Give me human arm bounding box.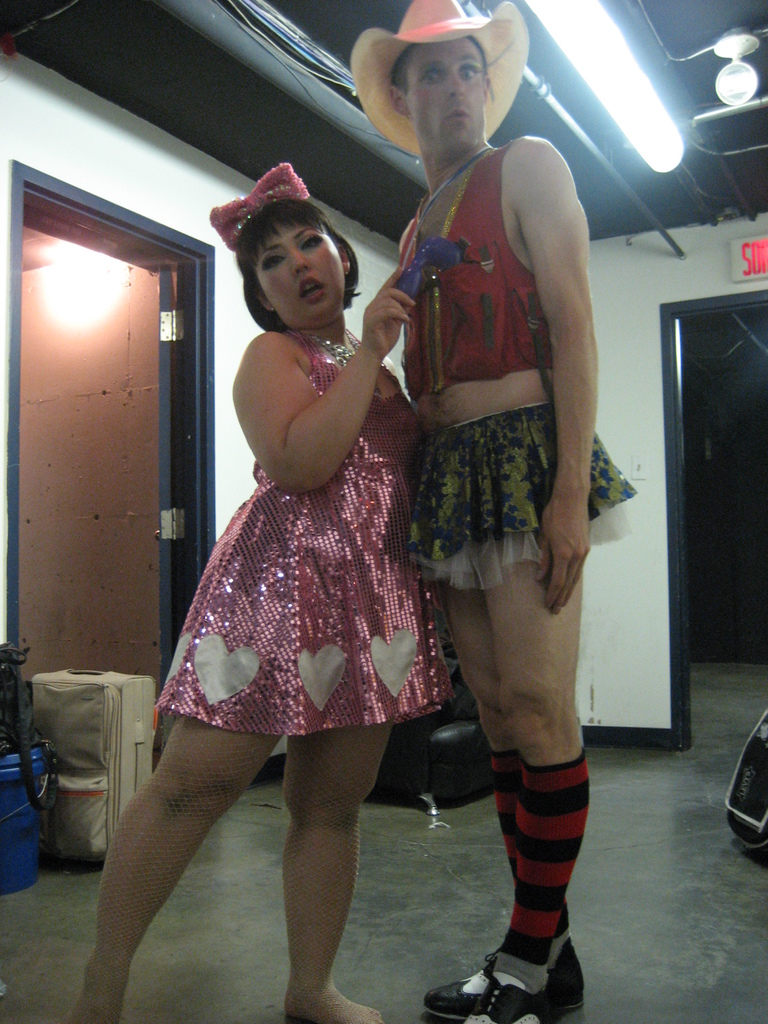
rect(506, 130, 589, 609).
